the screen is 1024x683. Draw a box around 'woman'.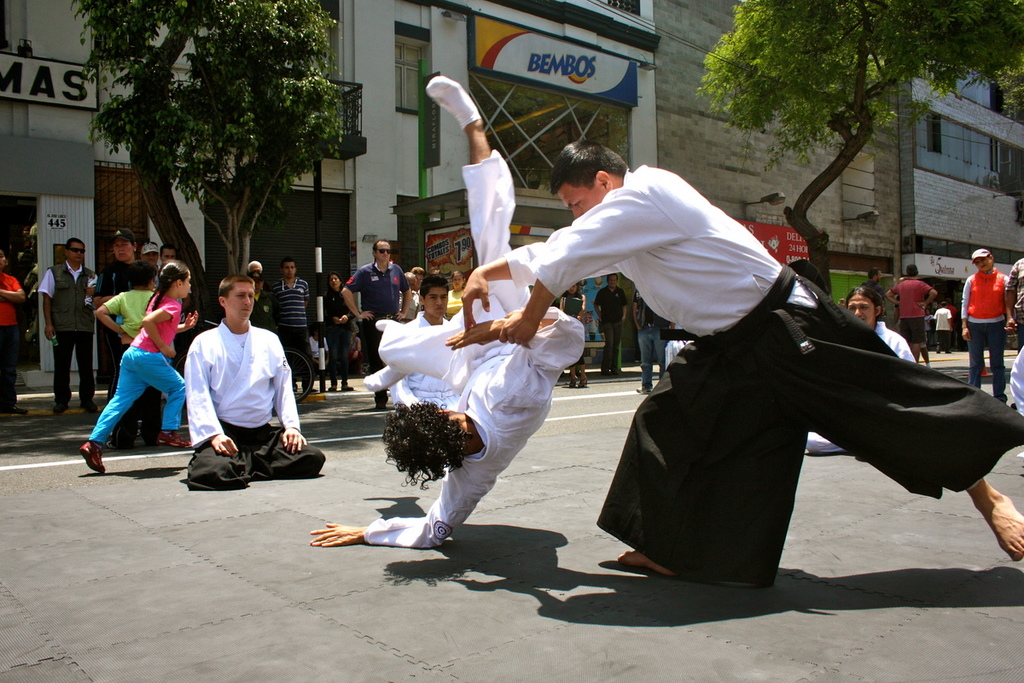
(x1=316, y1=271, x2=361, y2=396).
